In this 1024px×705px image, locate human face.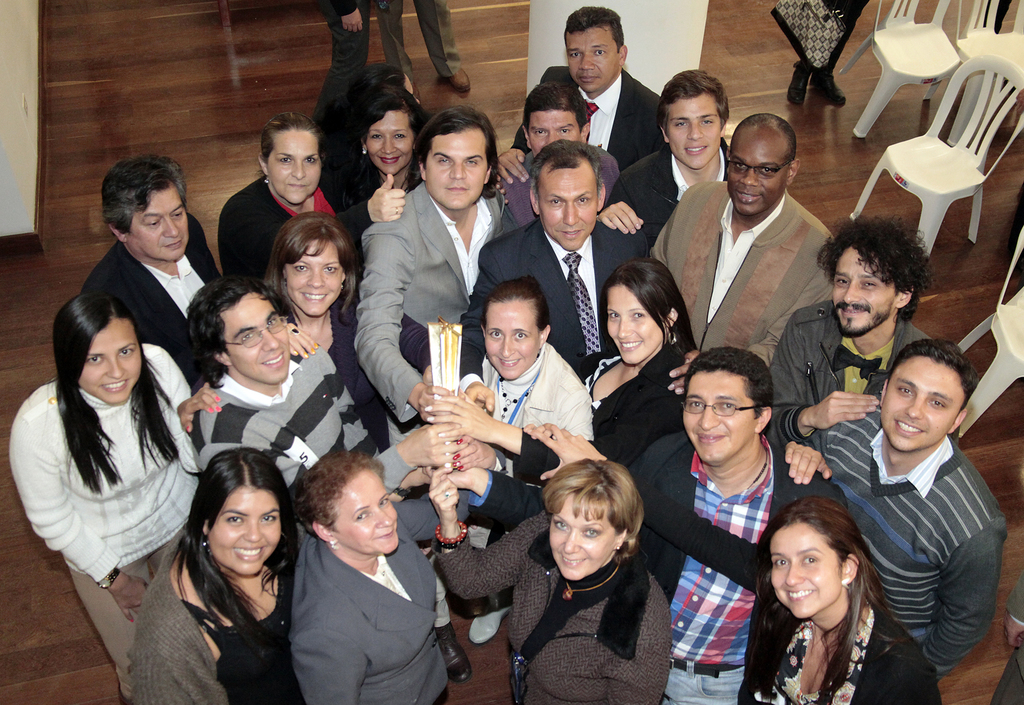
Bounding box: select_region(769, 523, 843, 615).
